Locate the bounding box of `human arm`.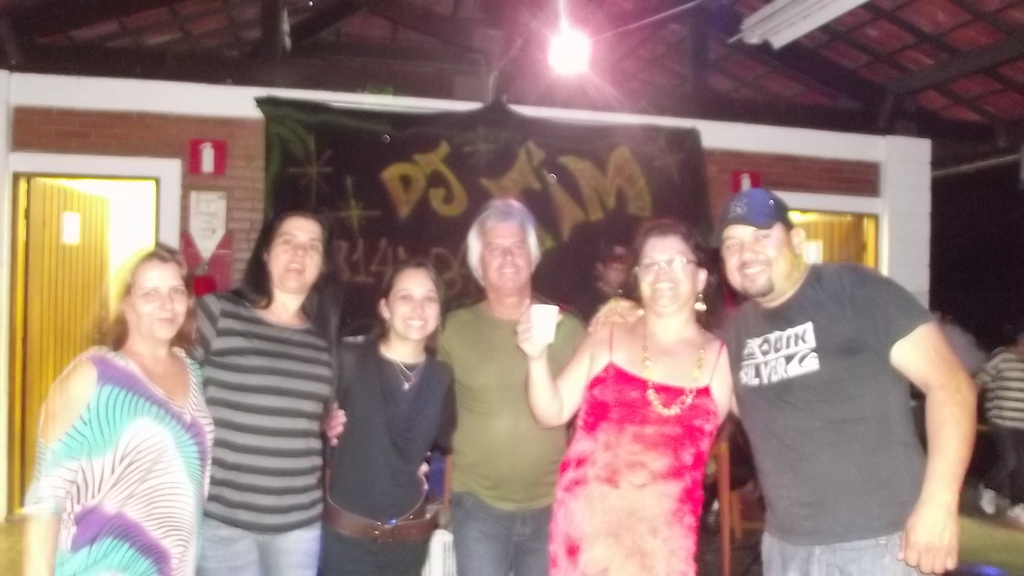
Bounding box: box=[14, 365, 85, 571].
